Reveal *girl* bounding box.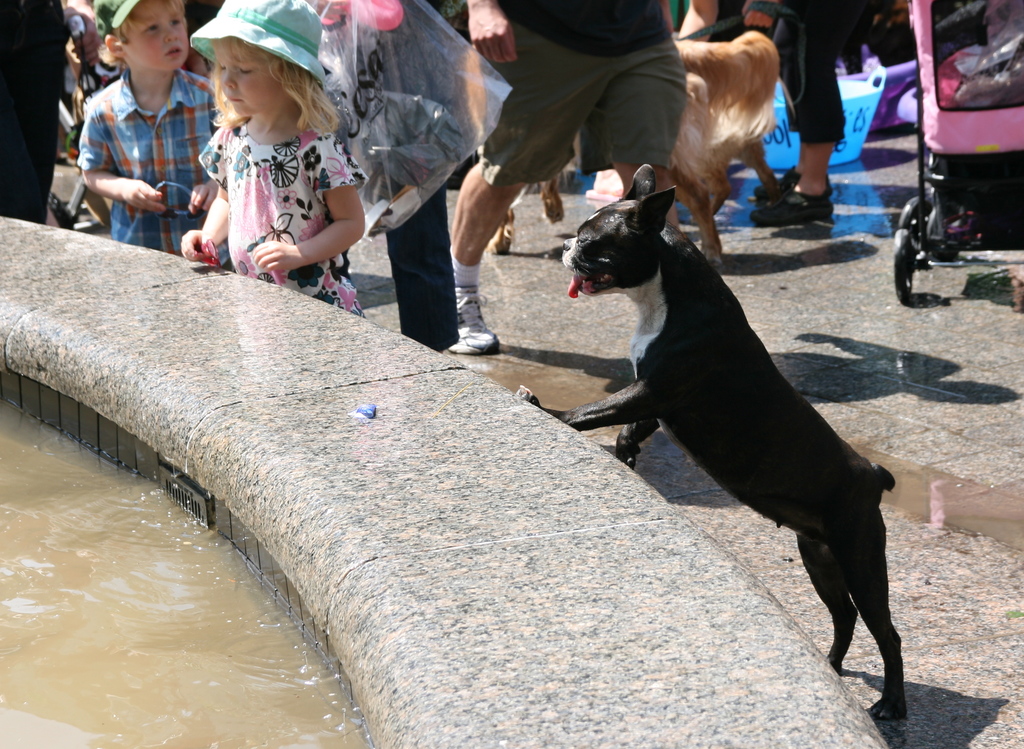
Revealed: <region>180, 0, 365, 314</region>.
